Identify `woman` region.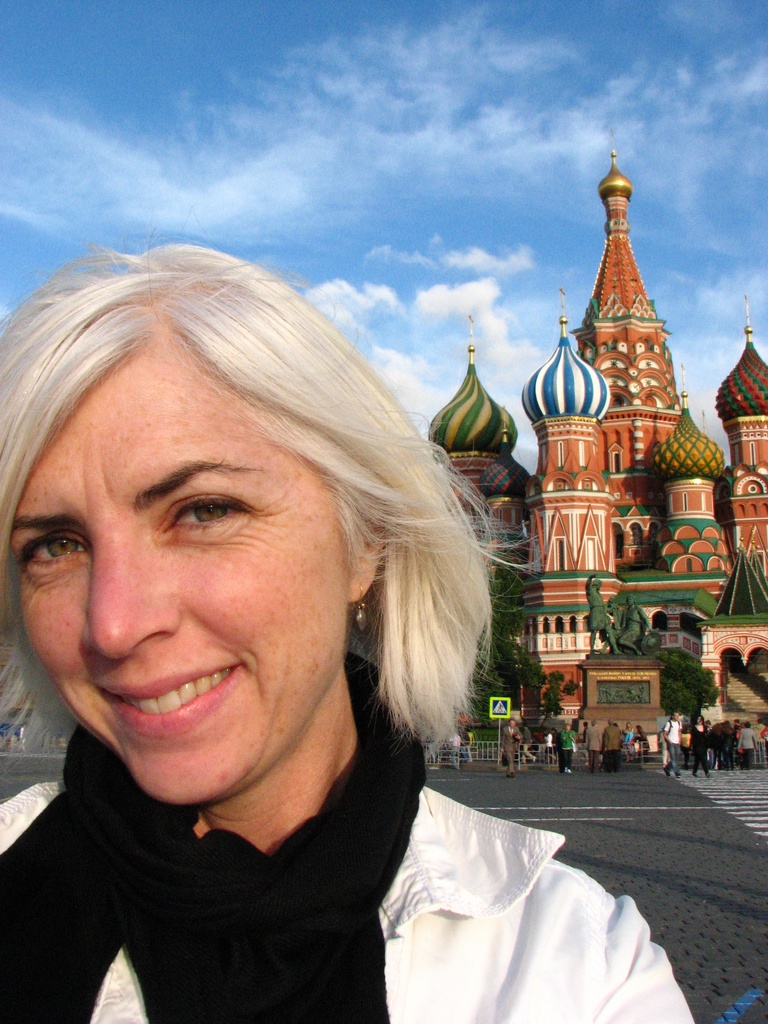
Region: 689/708/714/781.
